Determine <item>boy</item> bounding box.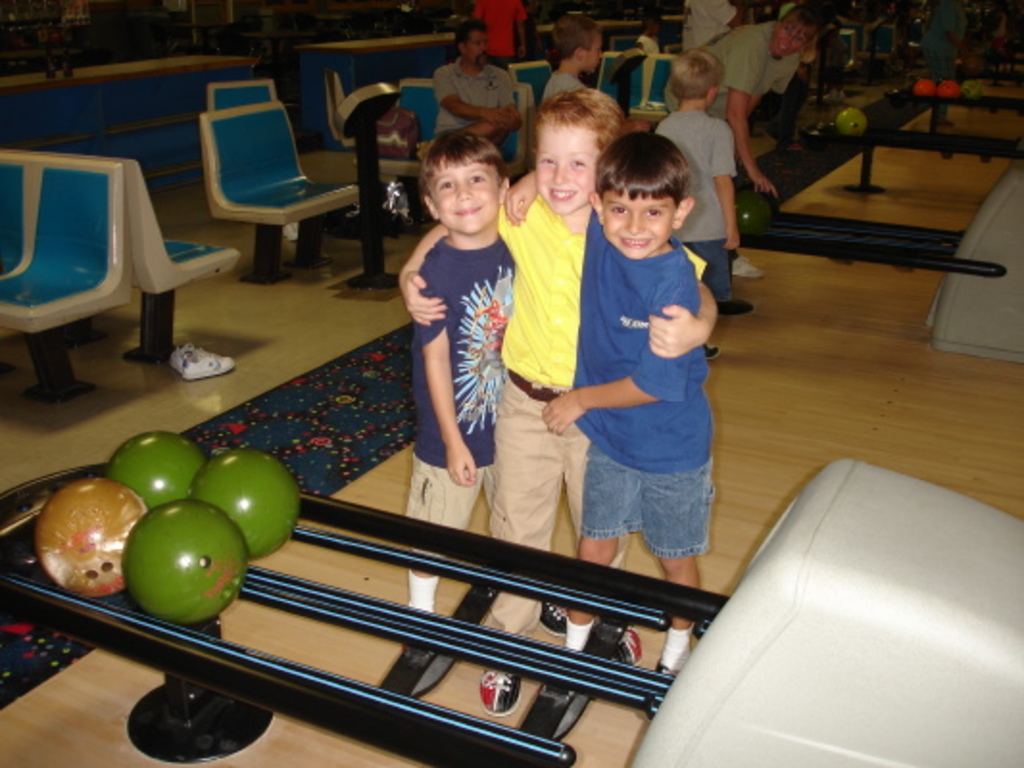
Determined: 540:13:605:106.
